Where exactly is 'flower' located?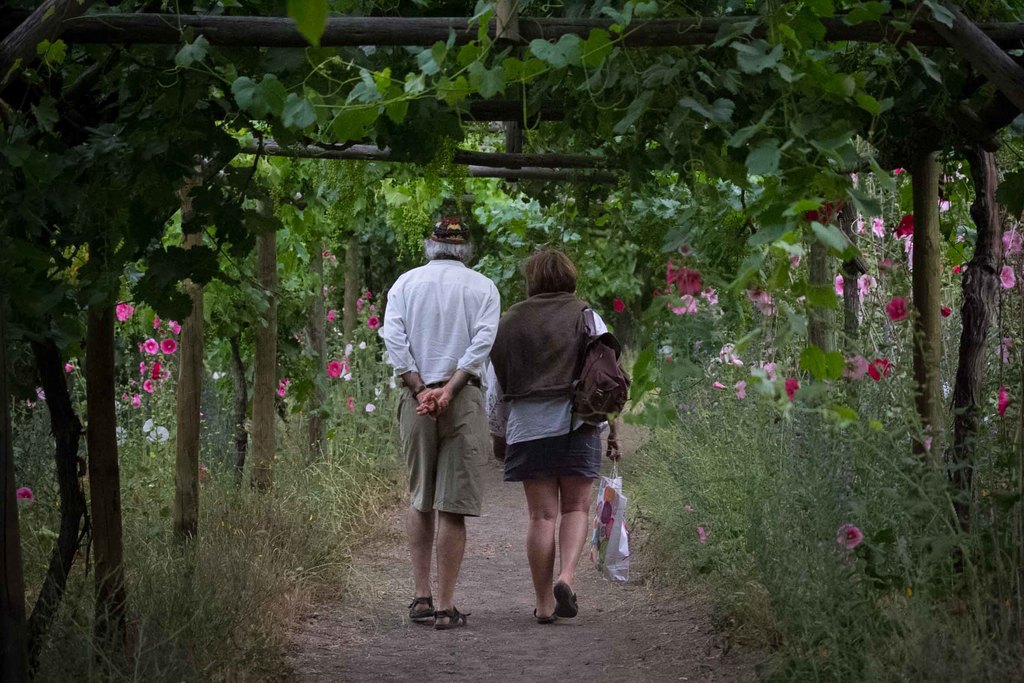
Its bounding box is (left=276, top=379, right=285, bottom=395).
